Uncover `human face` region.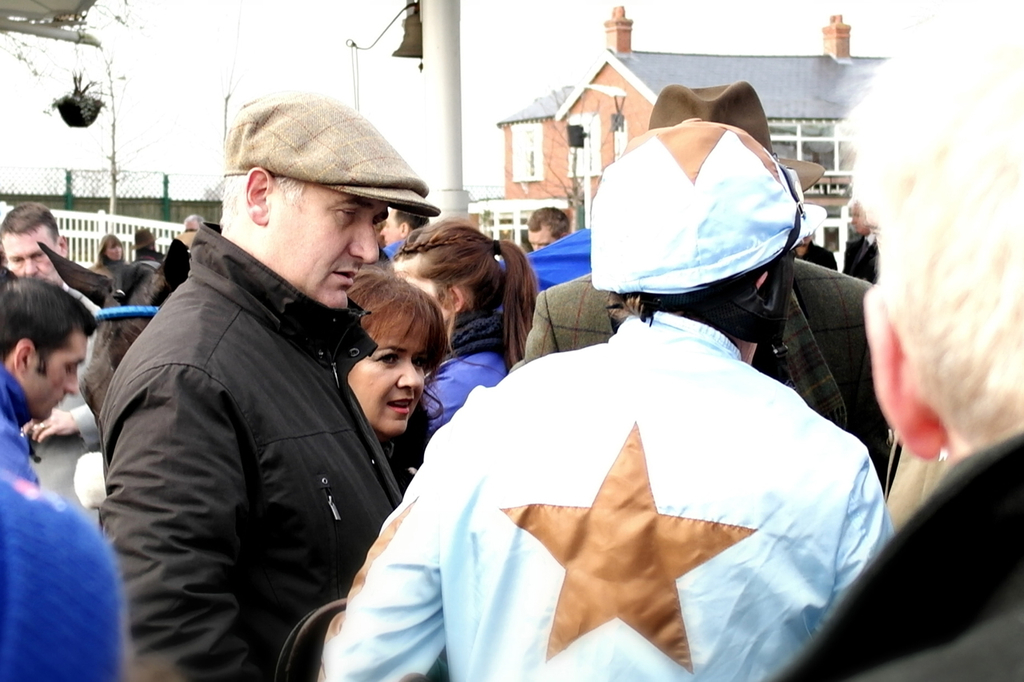
Uncovered: crop(279, 198, 382, 313).
